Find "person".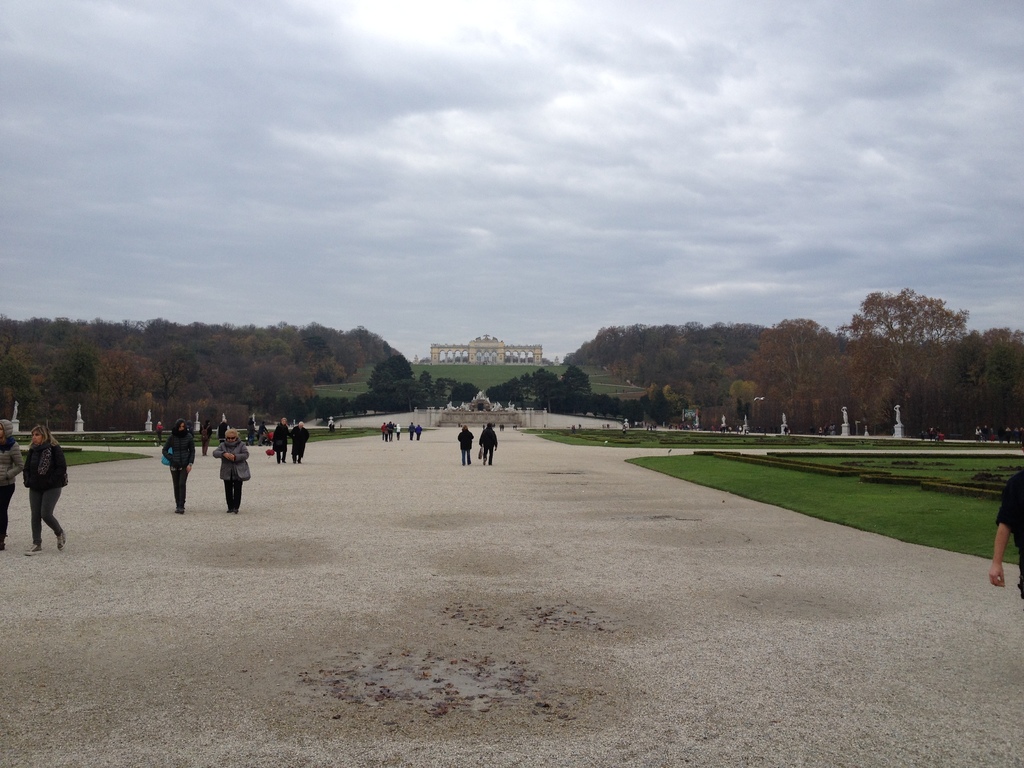
left=202, top=419, right=214, bottom=455.
